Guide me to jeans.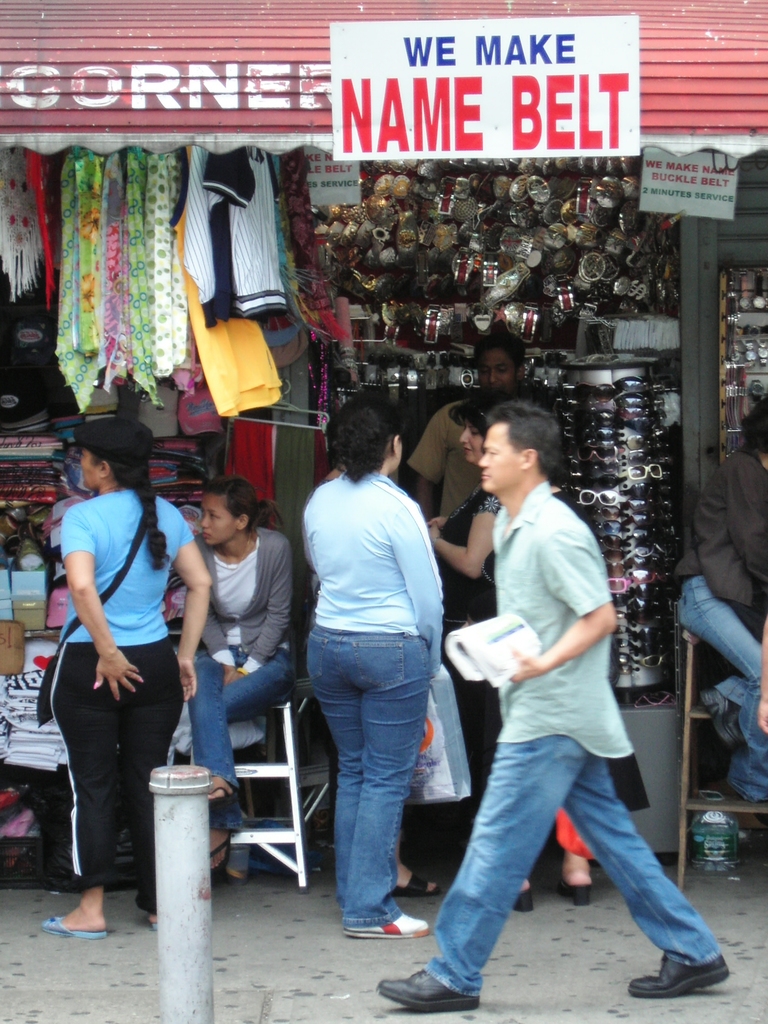
Guidance: select_region(308, 629, 445, 943).
